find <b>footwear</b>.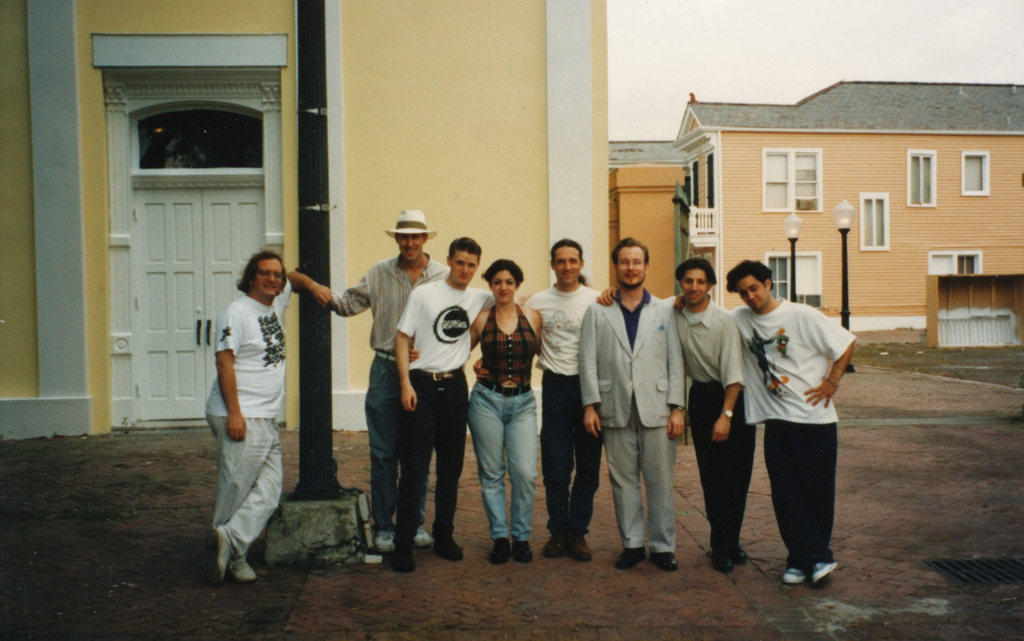
(392,544,412,570).
